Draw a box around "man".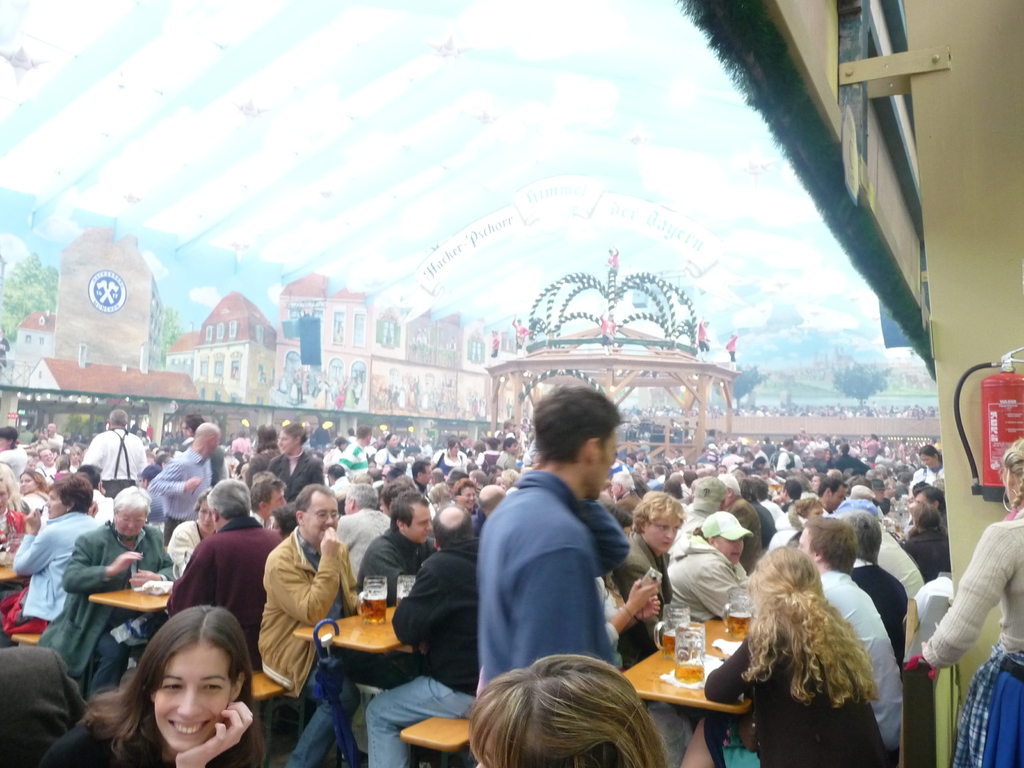
(left=718, top=482, right=754, bottom=566).
